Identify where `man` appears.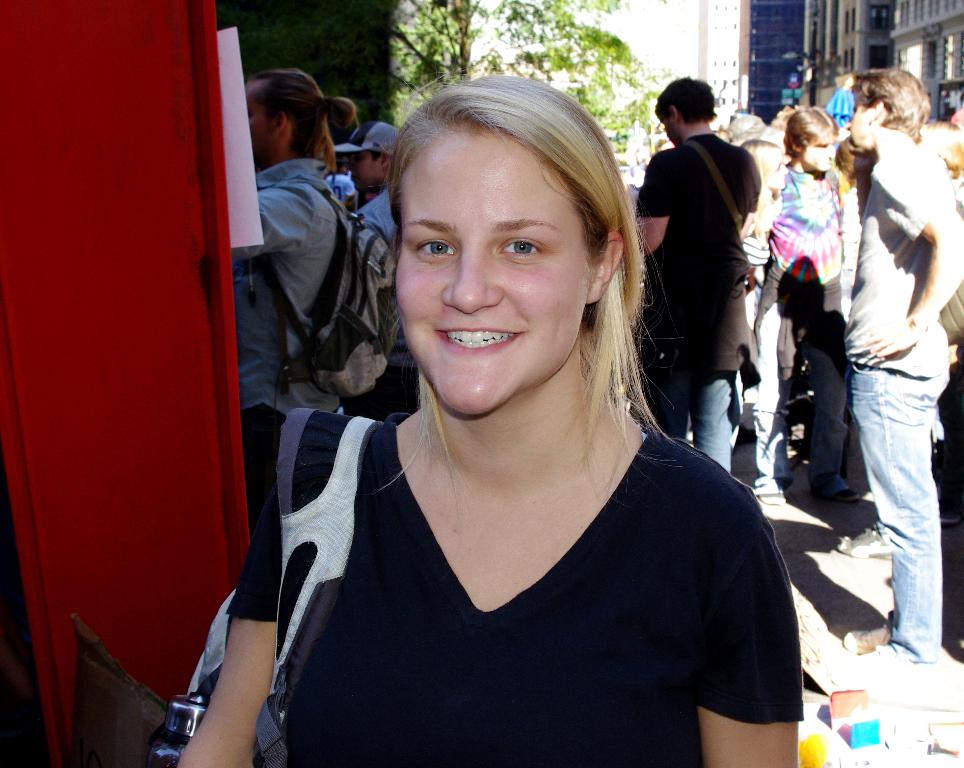
Appears at left=756, top=108, right=847, bottom=505.
